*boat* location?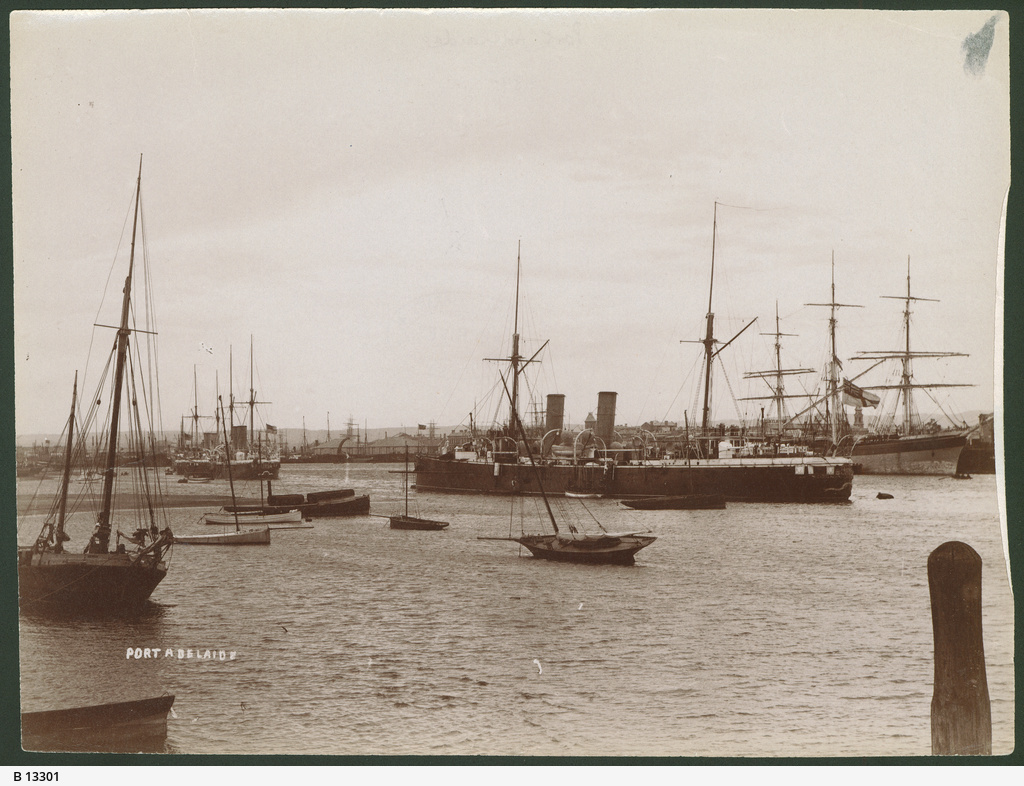
x1=416, y1=248, x2=857, y2=505
